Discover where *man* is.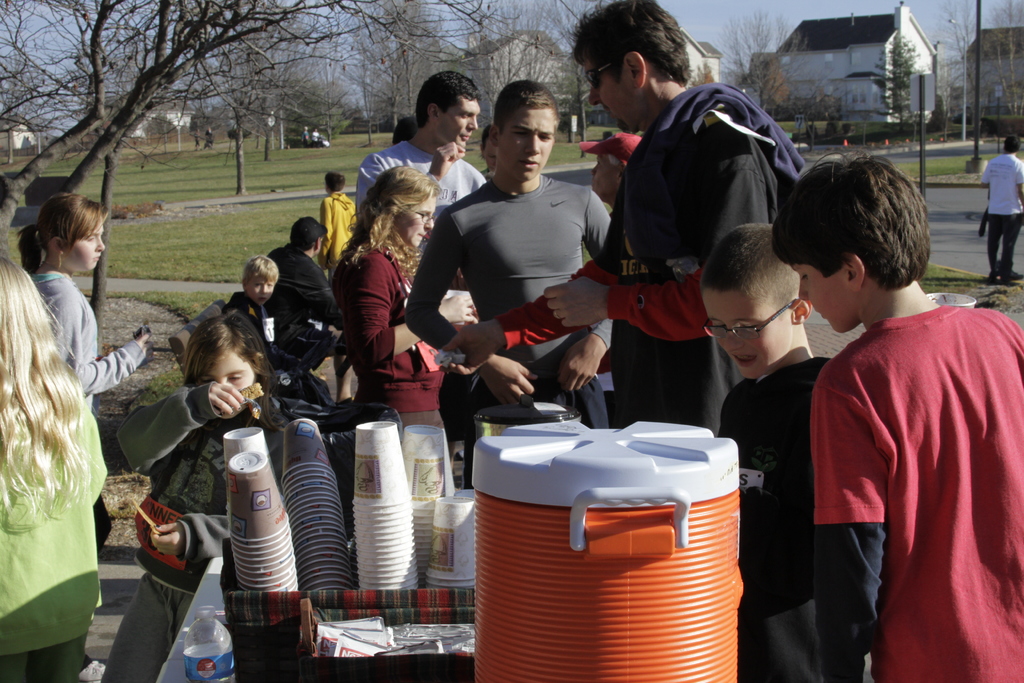
Discovered at [348,68,490,223].
